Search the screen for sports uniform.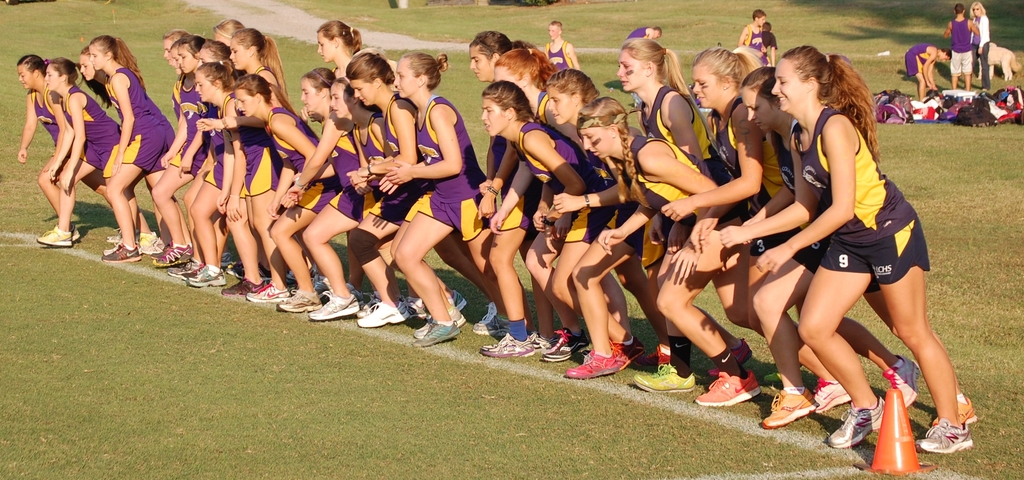
Found at locate(204, 129, 259, 193).
